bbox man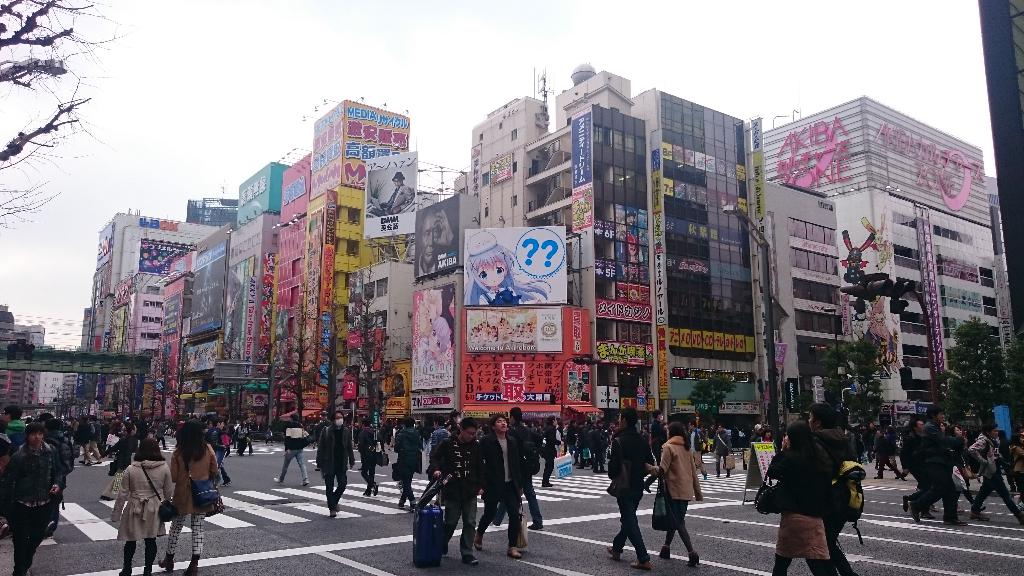
detection(205, 415, 226, 451)
